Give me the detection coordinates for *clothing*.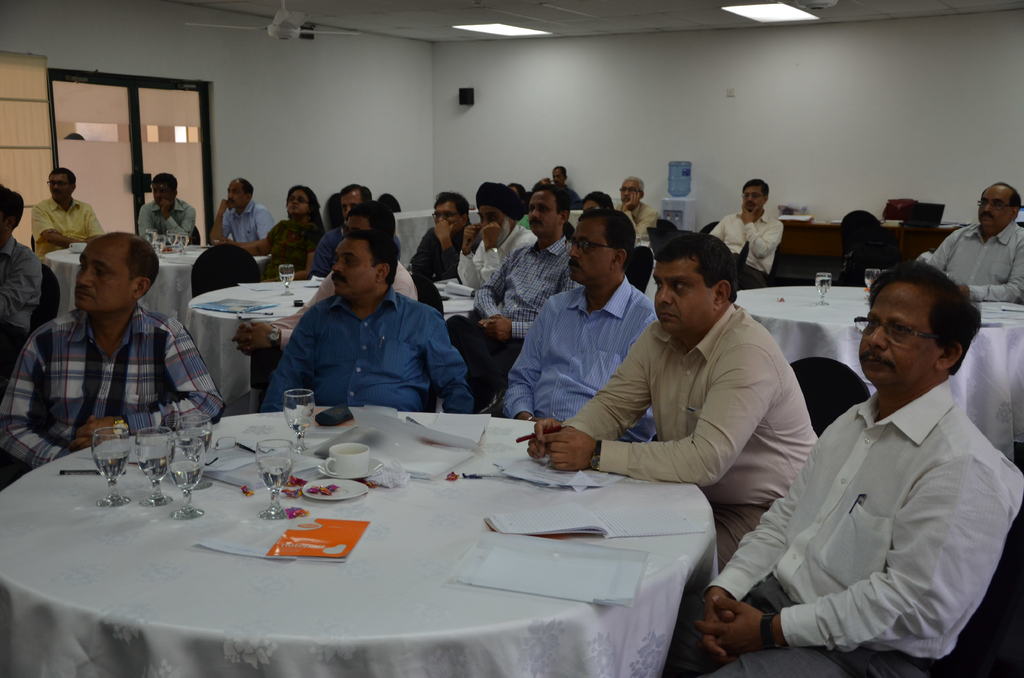
BBox(130, 195, 199, 241).
